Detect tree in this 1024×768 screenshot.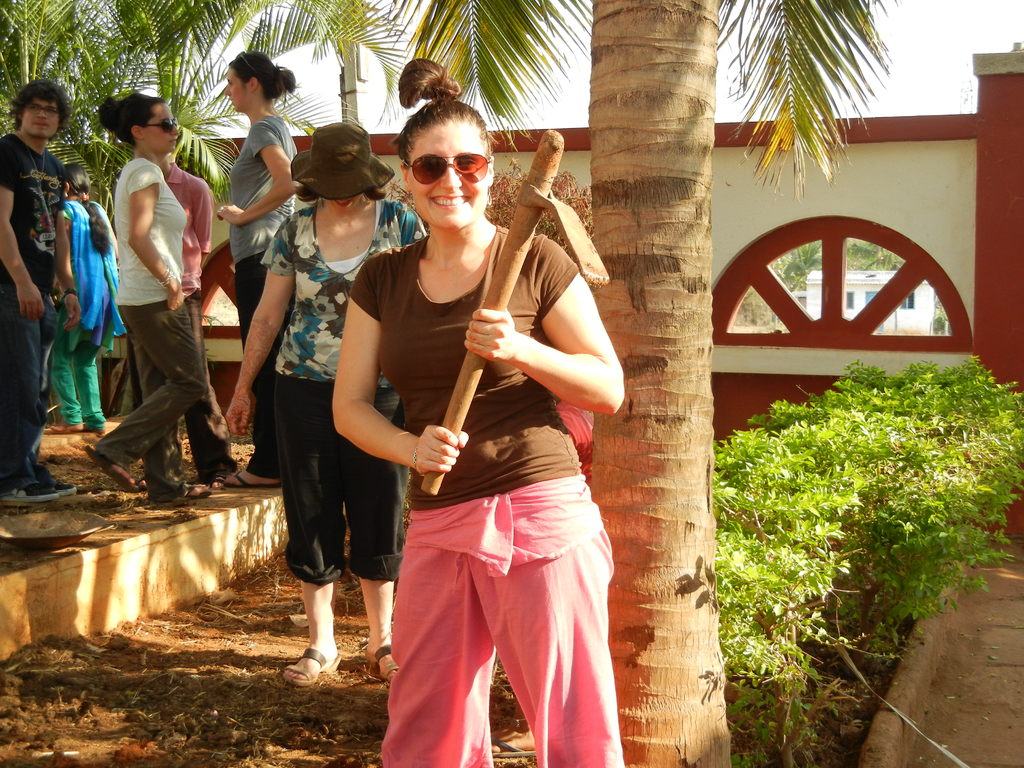
Detection: 0, 0, 112, 229.
